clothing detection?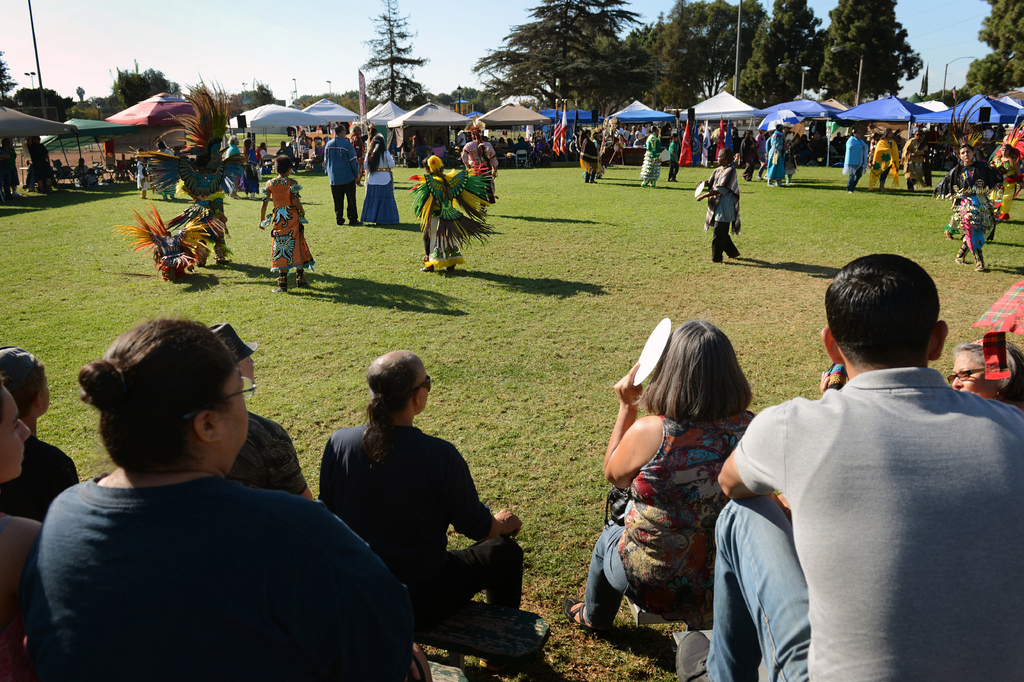
left=238, top=136, right=266, bottom=190
